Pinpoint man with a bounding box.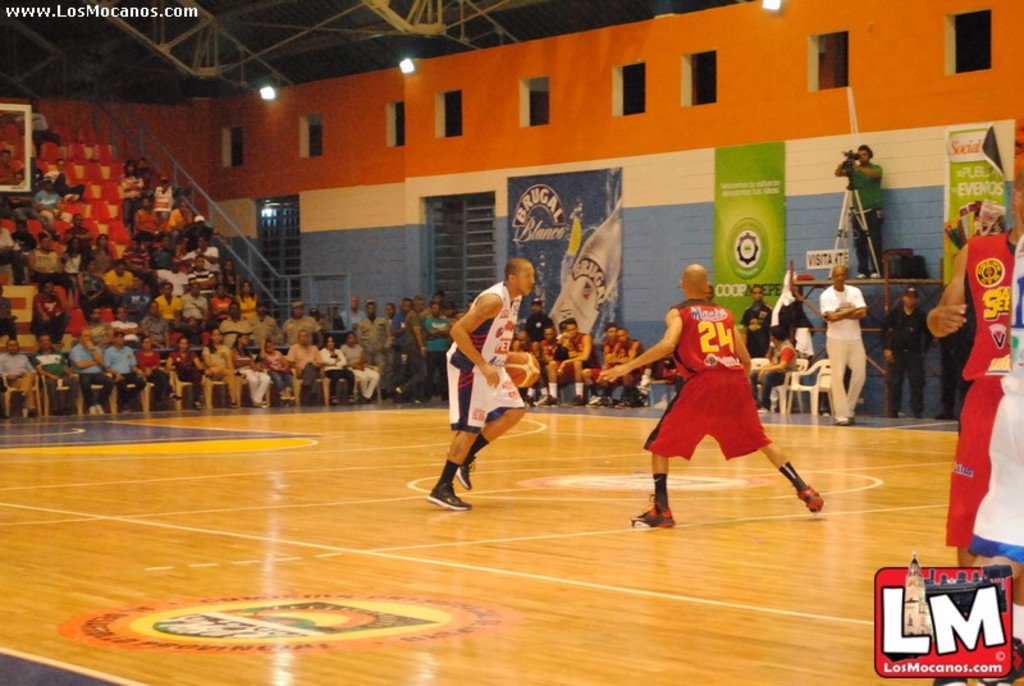
<box>774,279,812,329</box>.
